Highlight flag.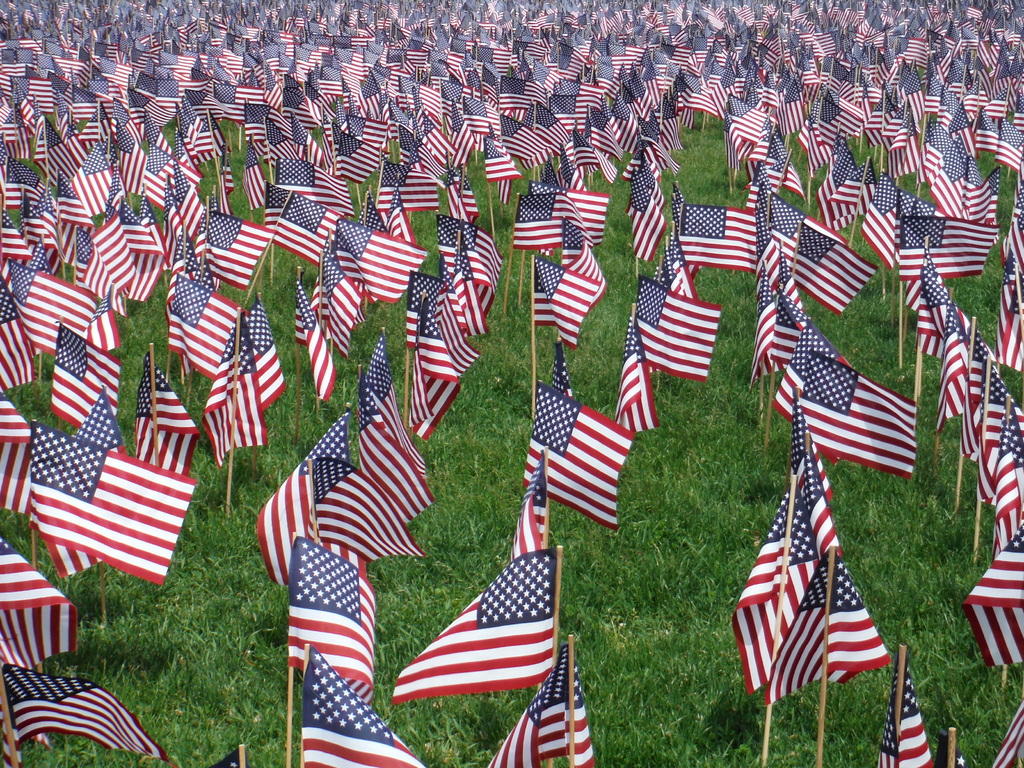
Highlighted region: <bbox>746, 186, 847, 254</bbox>.
